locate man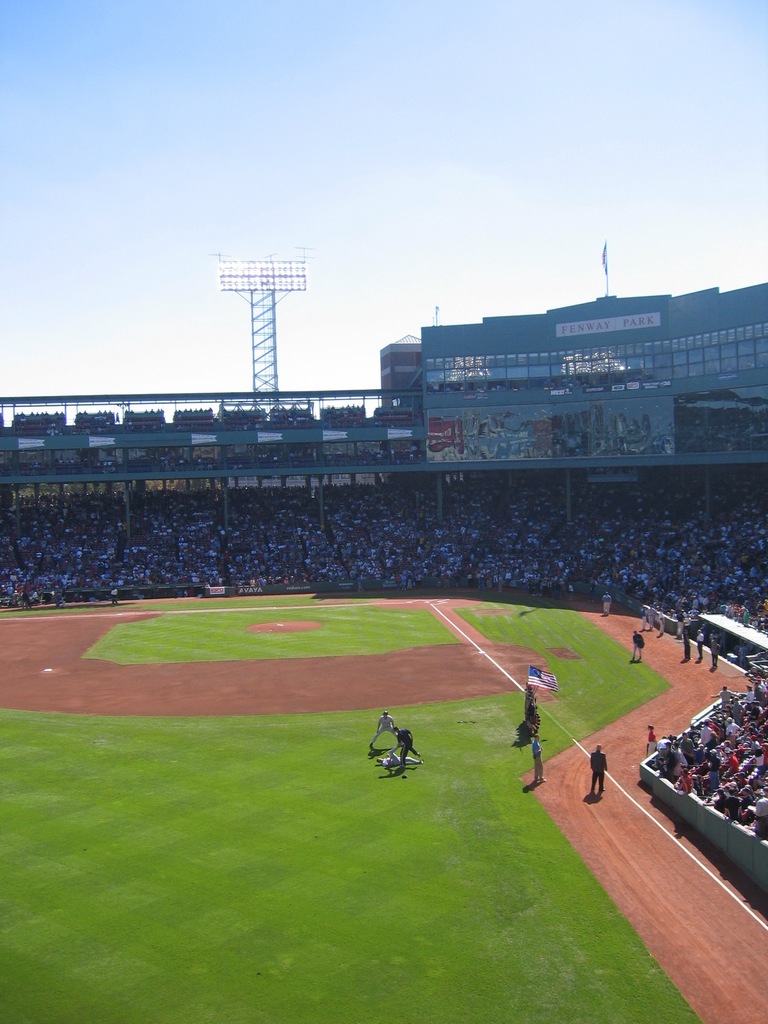
{"left": 628, "top": 627, "right": 646, "bottom": 662}
